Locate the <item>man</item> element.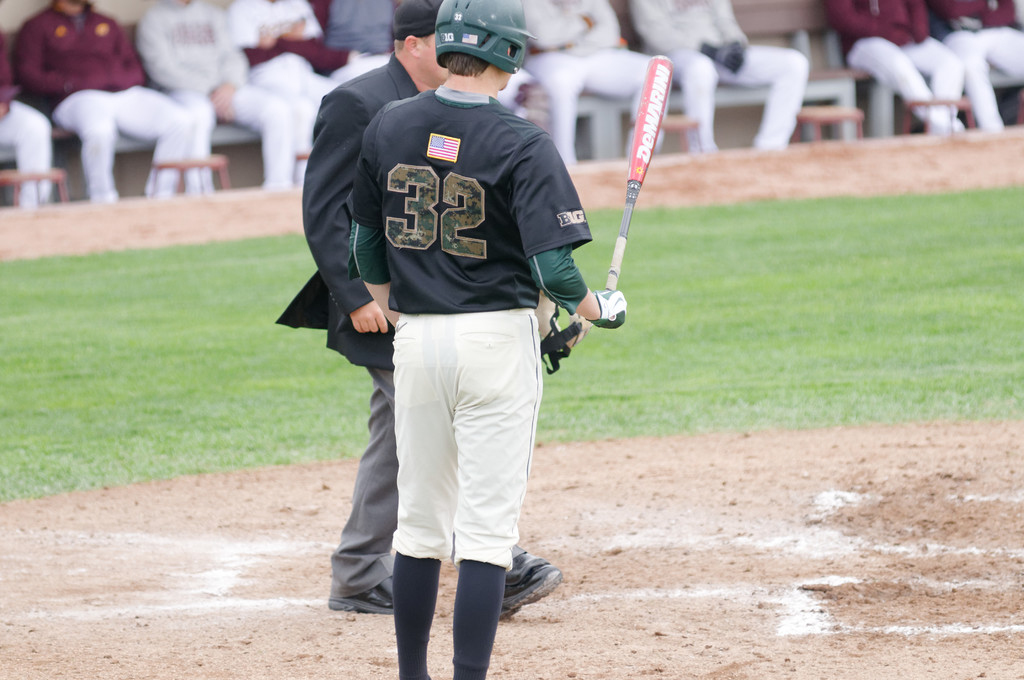
Element bbox: locate(133, 0, 294, 193).
